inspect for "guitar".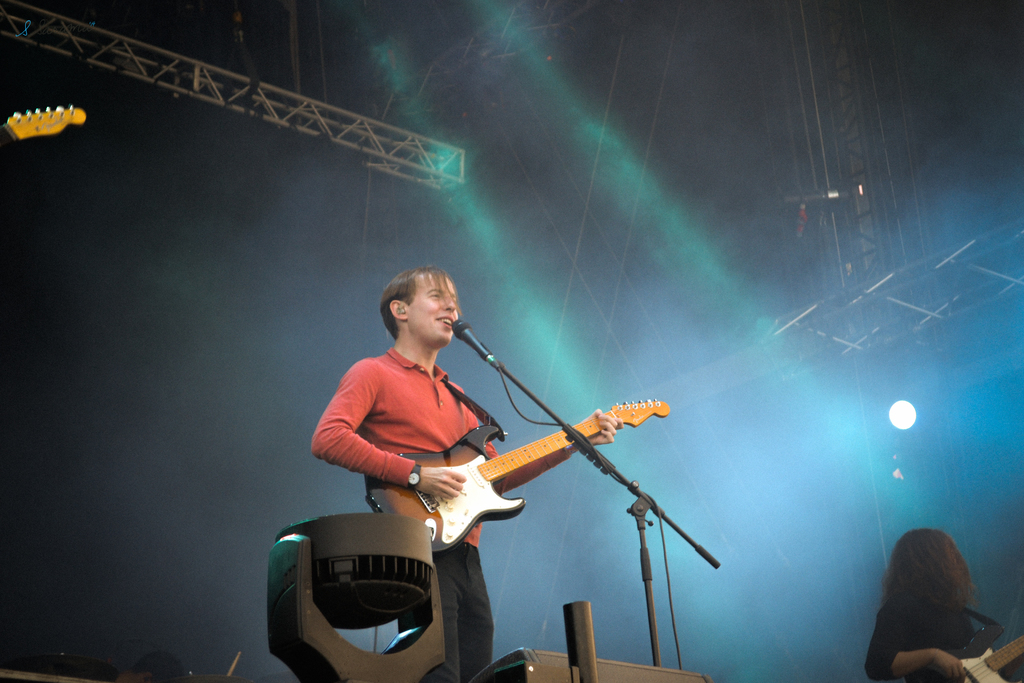
Inspection: BBox(341, 406, 639, 582).
